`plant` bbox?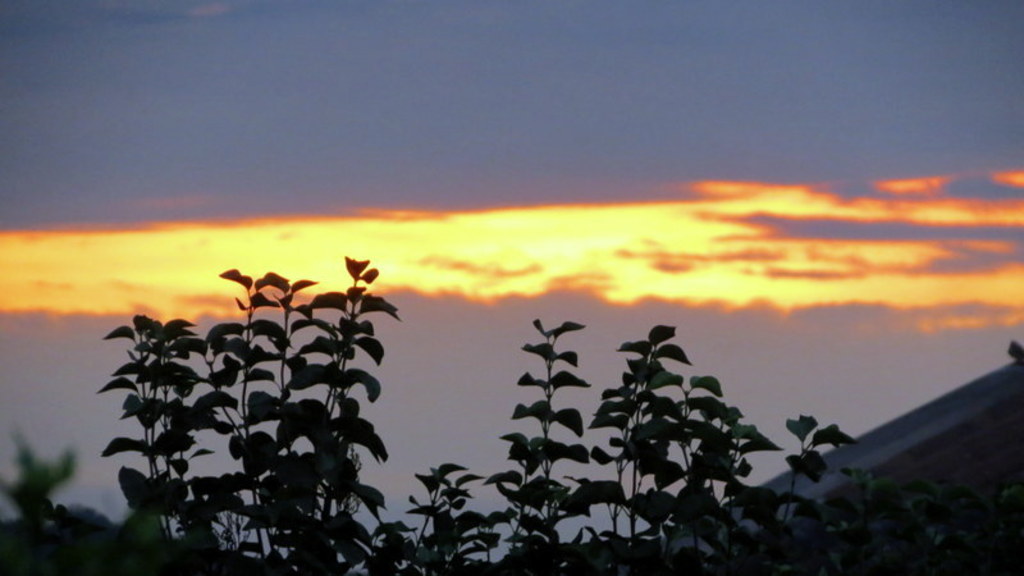
(left=483, top=315, right=631, bottom=575)
